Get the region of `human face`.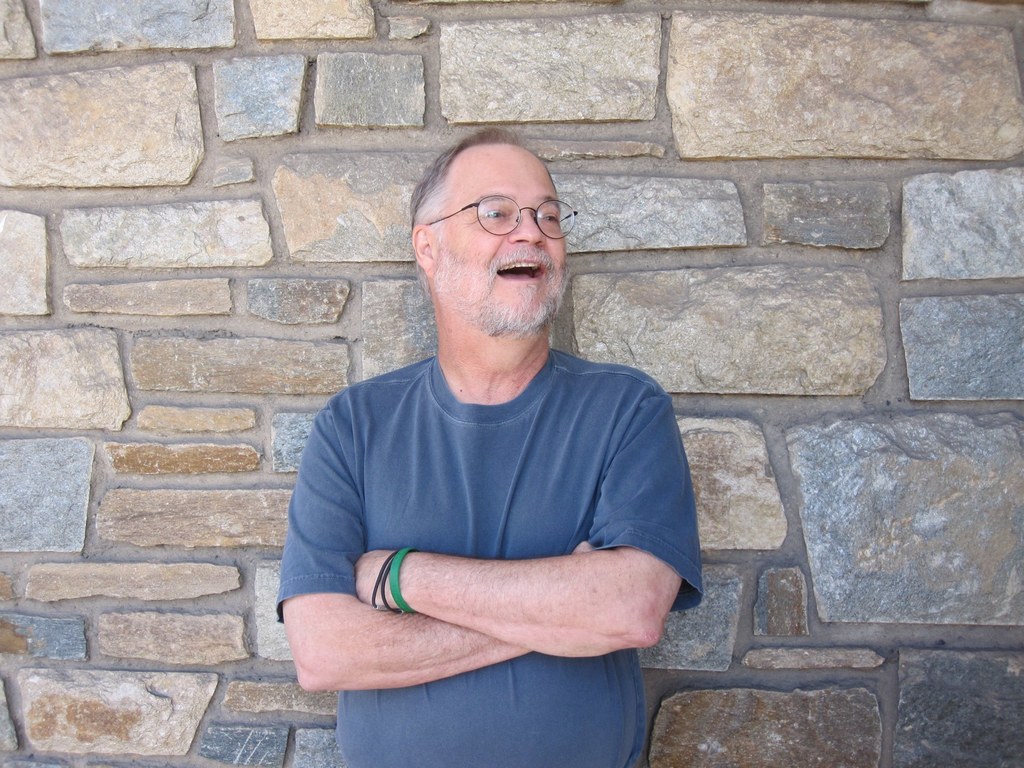
locate(436, 148, 563, 333).
